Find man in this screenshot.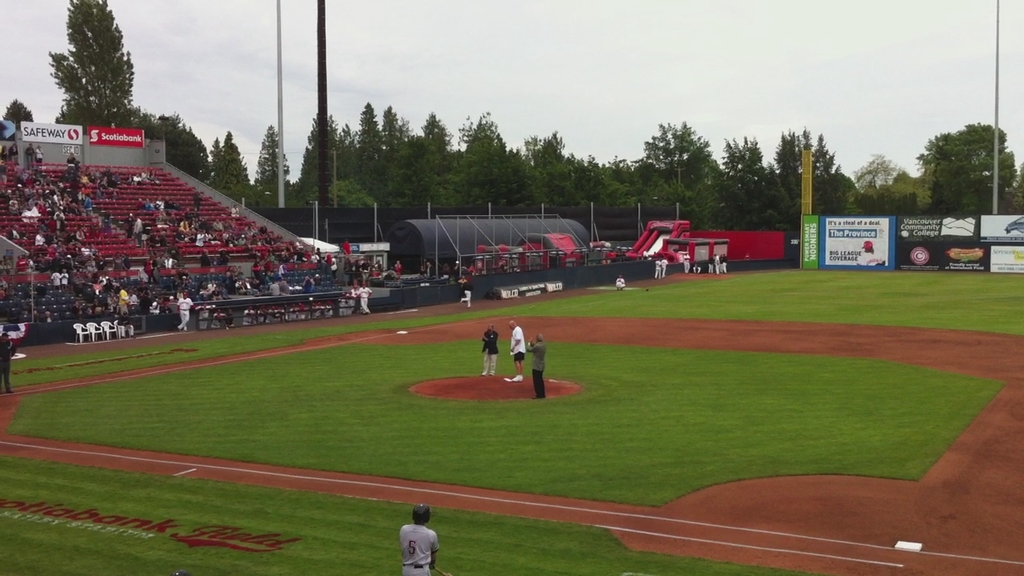
The bounding box for man is [509,318,526,385].
